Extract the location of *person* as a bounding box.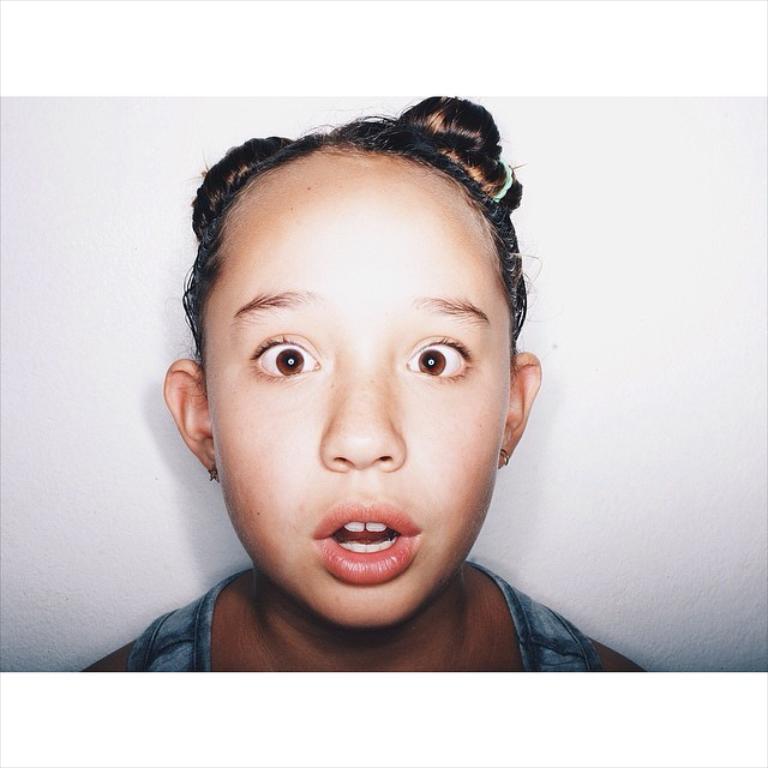
Rect(84, 92, 646, 671).
